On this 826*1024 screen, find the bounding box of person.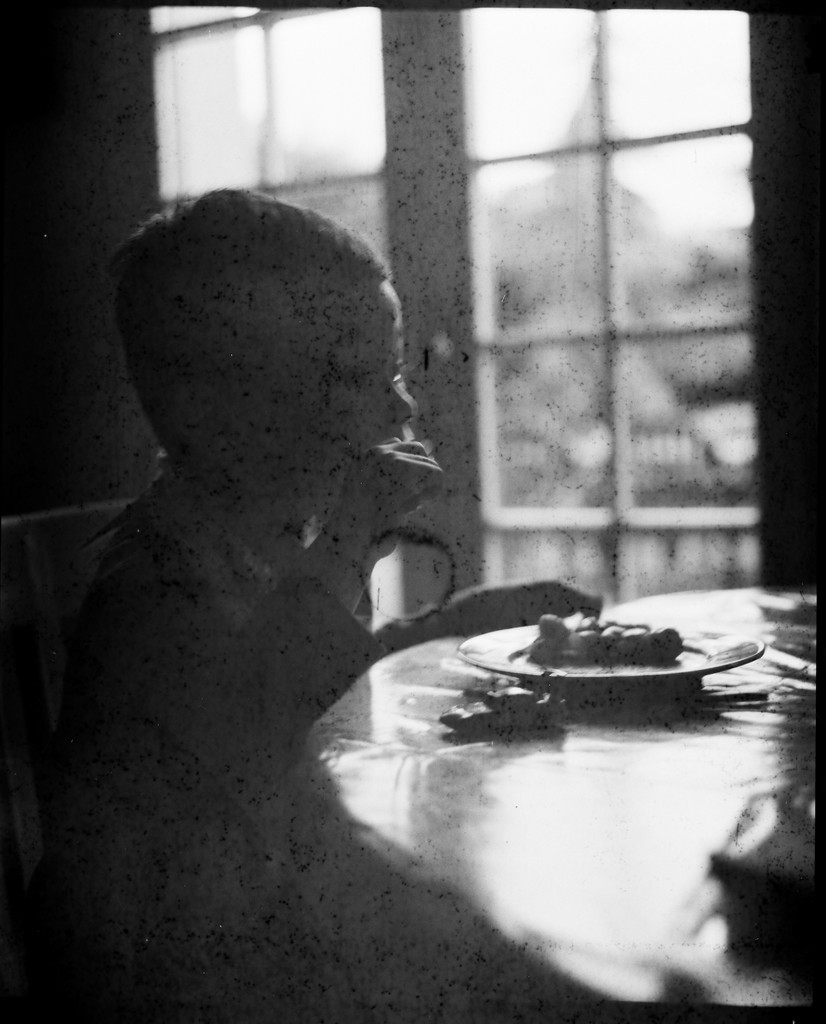
Bounding box: rect(79, 185, 603, 846).
